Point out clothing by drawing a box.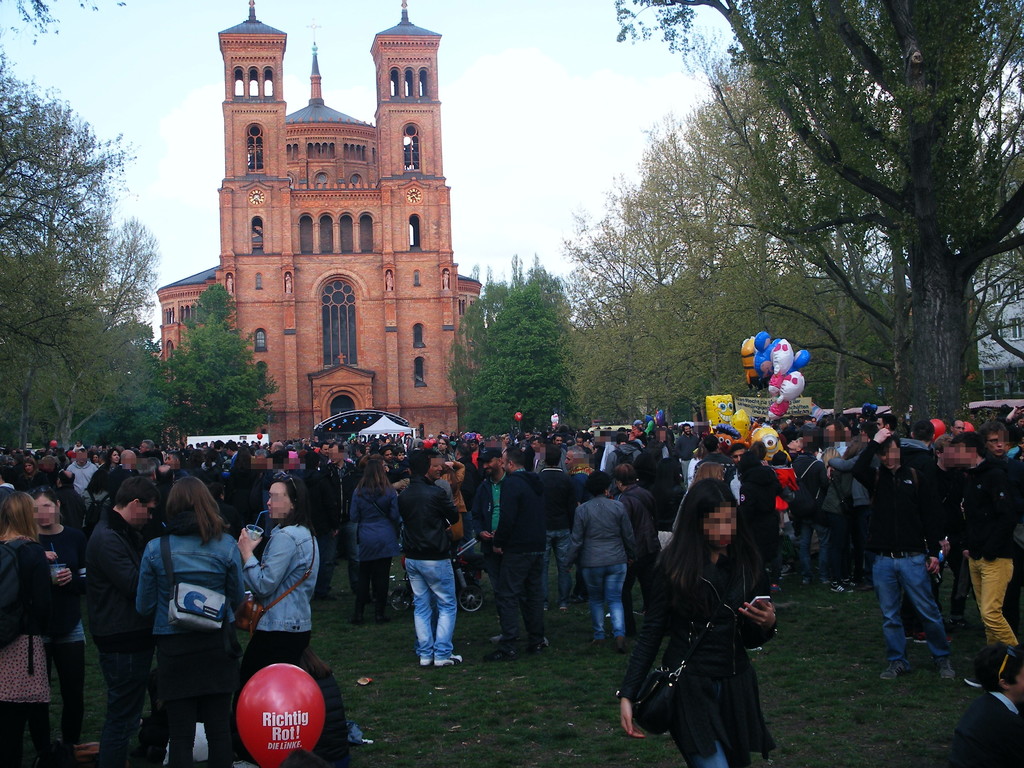
x1=460, y1=460, x2=528, y2=616.
